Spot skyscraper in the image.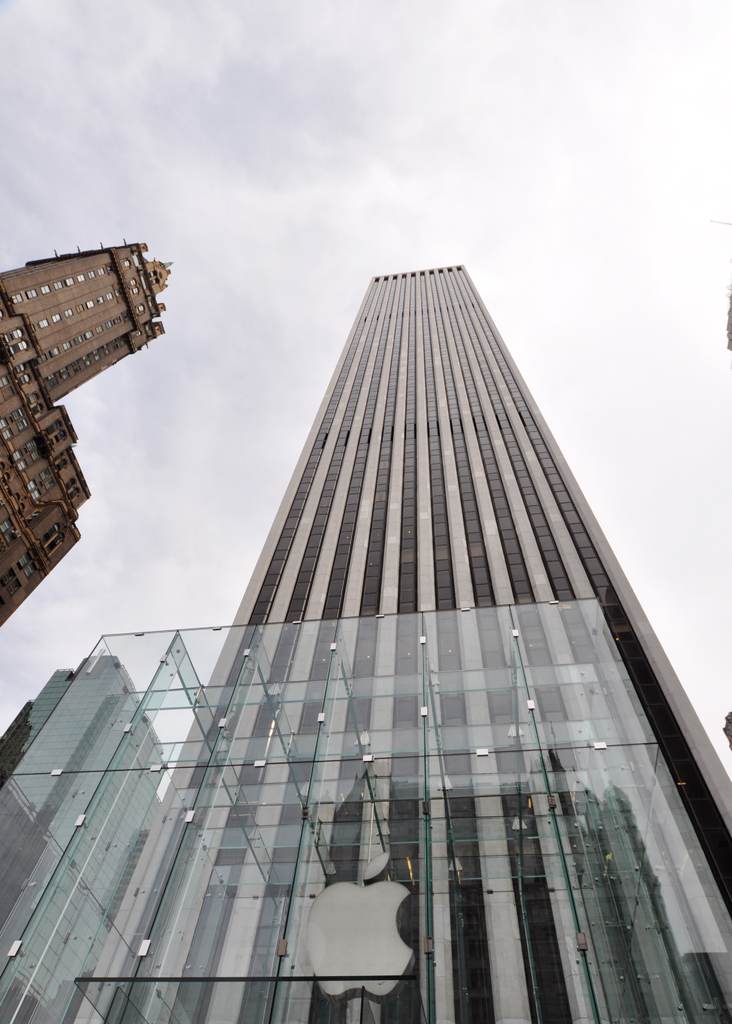
skyscraper found at box=[91, 260, 726, 1004].
